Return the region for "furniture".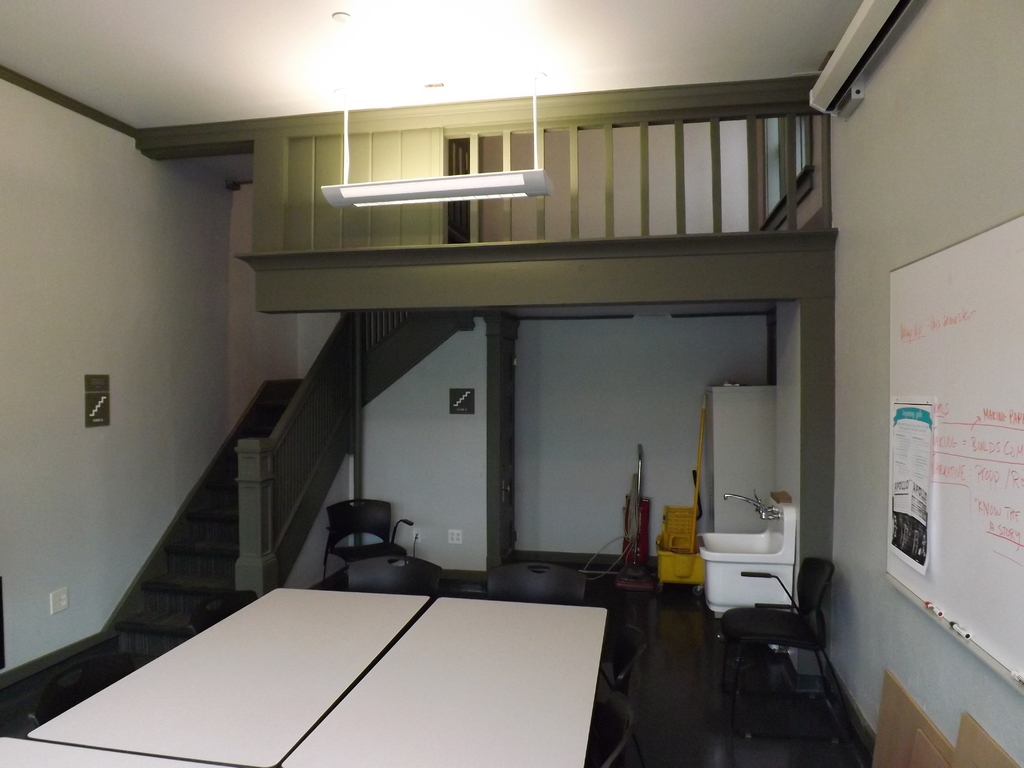
crop(323, 494, 411, 588).
